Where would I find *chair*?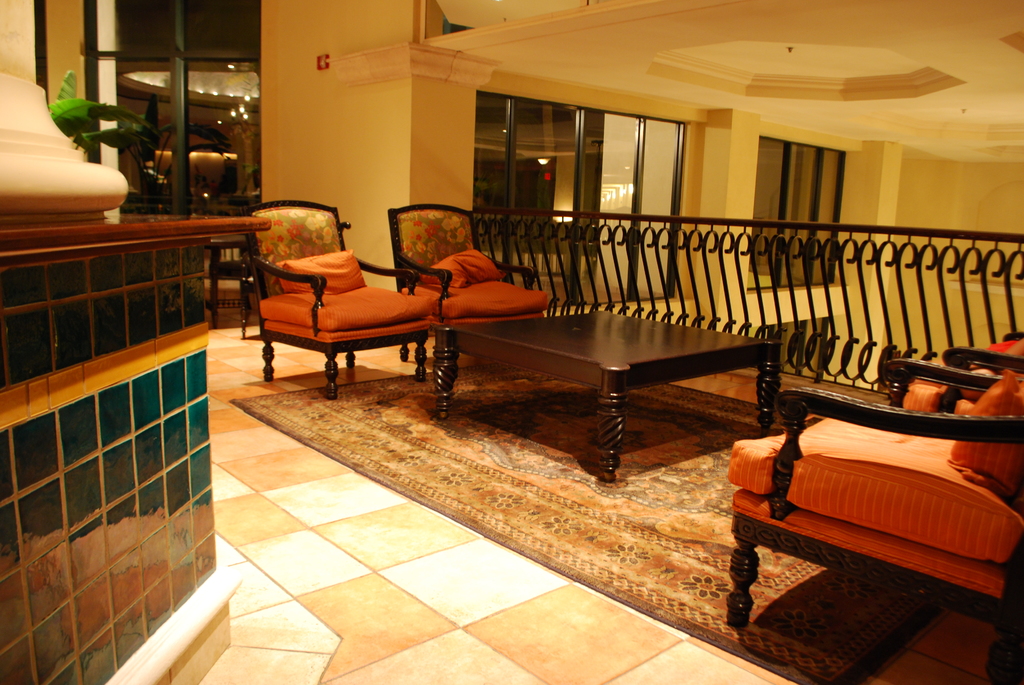
At x1=897, y1=329, x2=1023, y2=415.
